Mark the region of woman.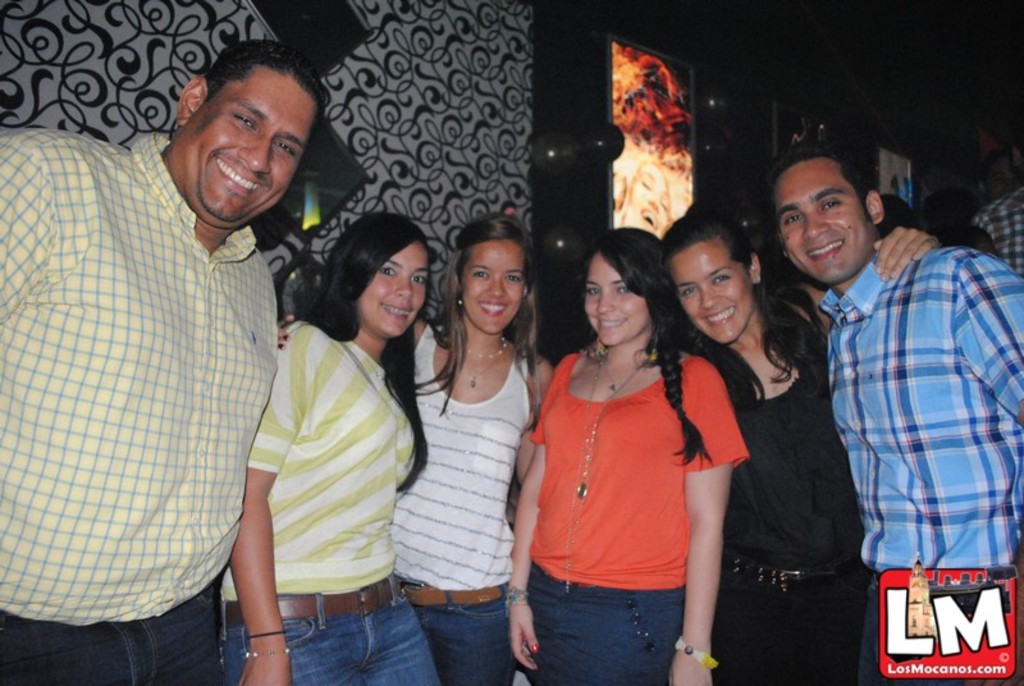
Region: 271:214:558:685.
